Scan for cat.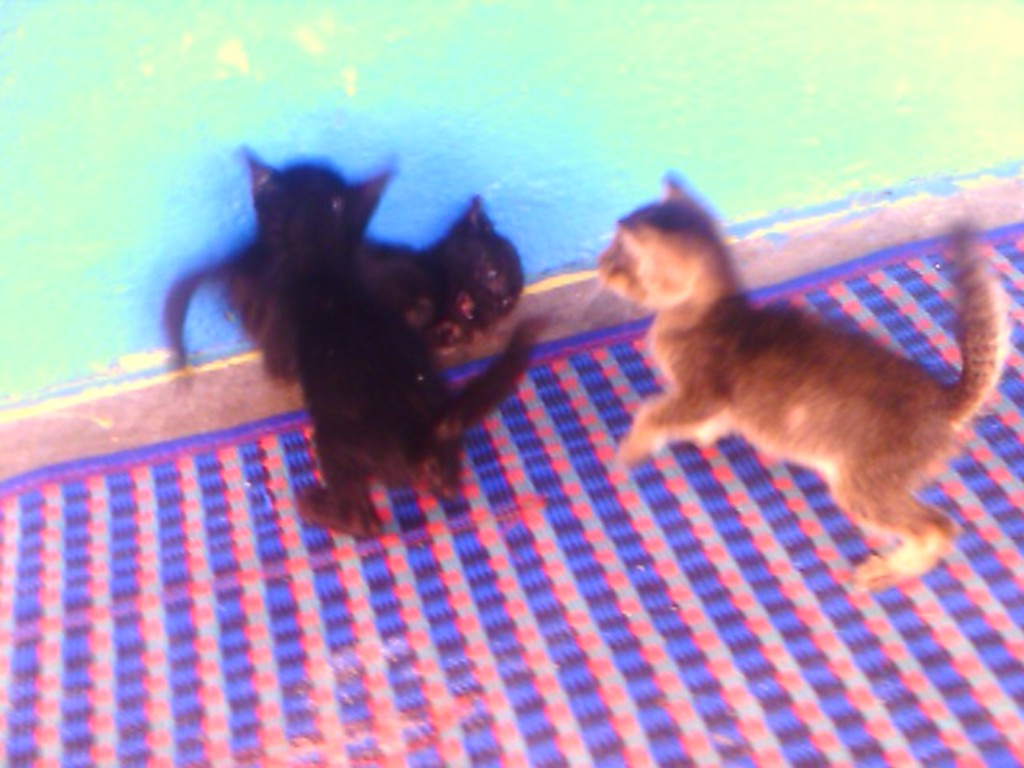
Scan result: 160:134:555:544.
